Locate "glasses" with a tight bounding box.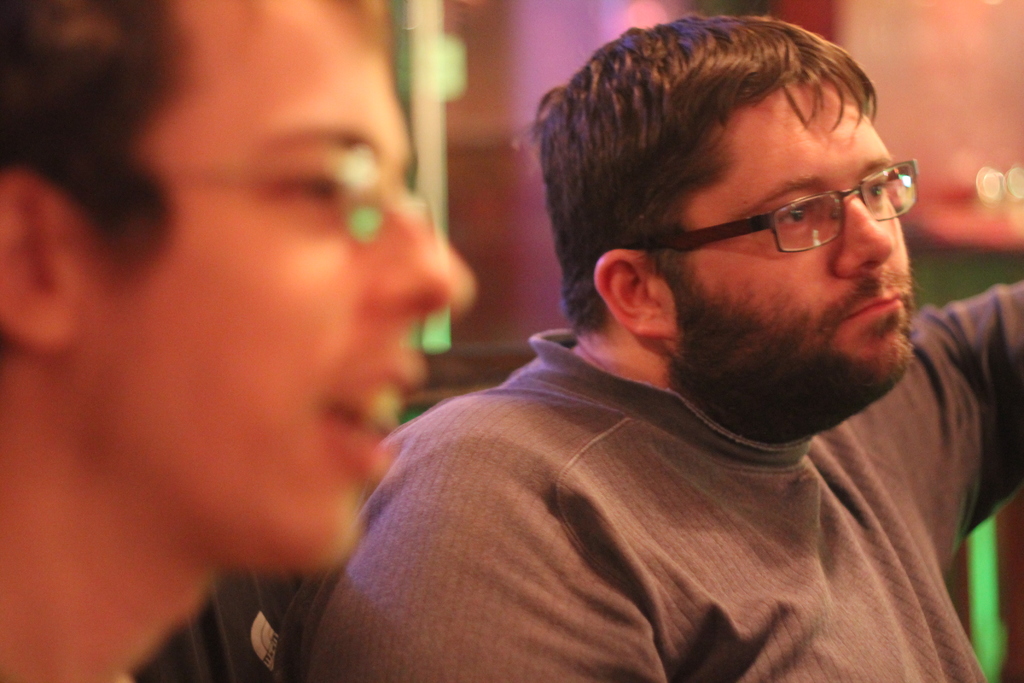
pyautogui.locateOnScreen(649, 147, 917, 256).
